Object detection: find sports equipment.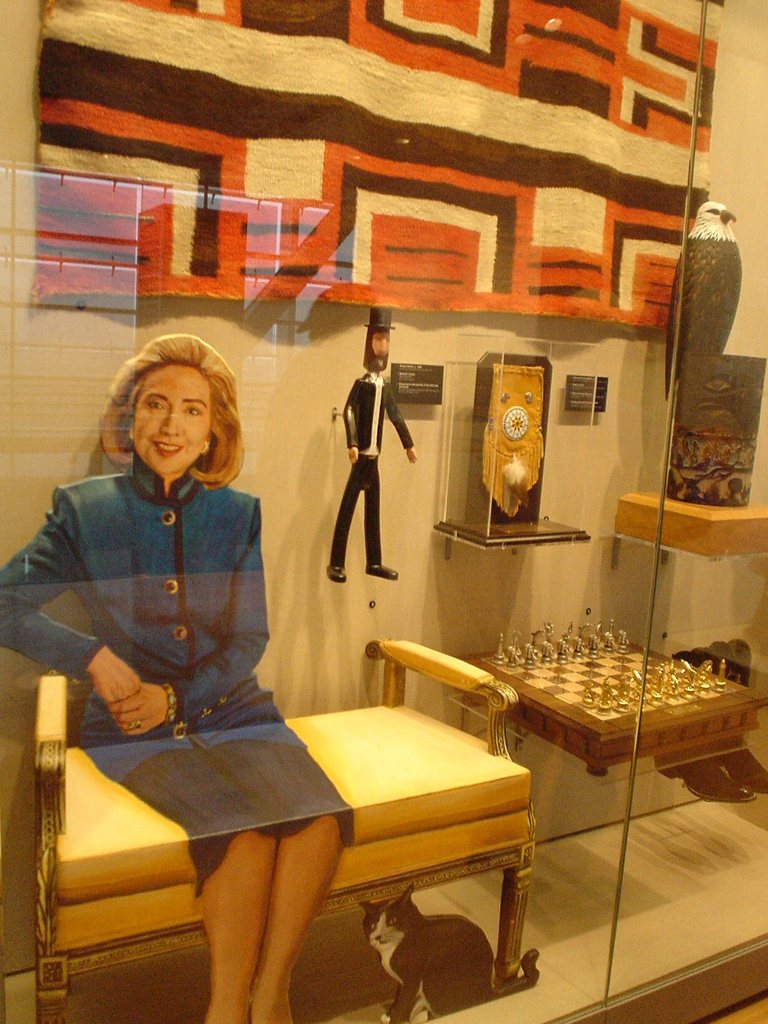
453,612,767,771.
